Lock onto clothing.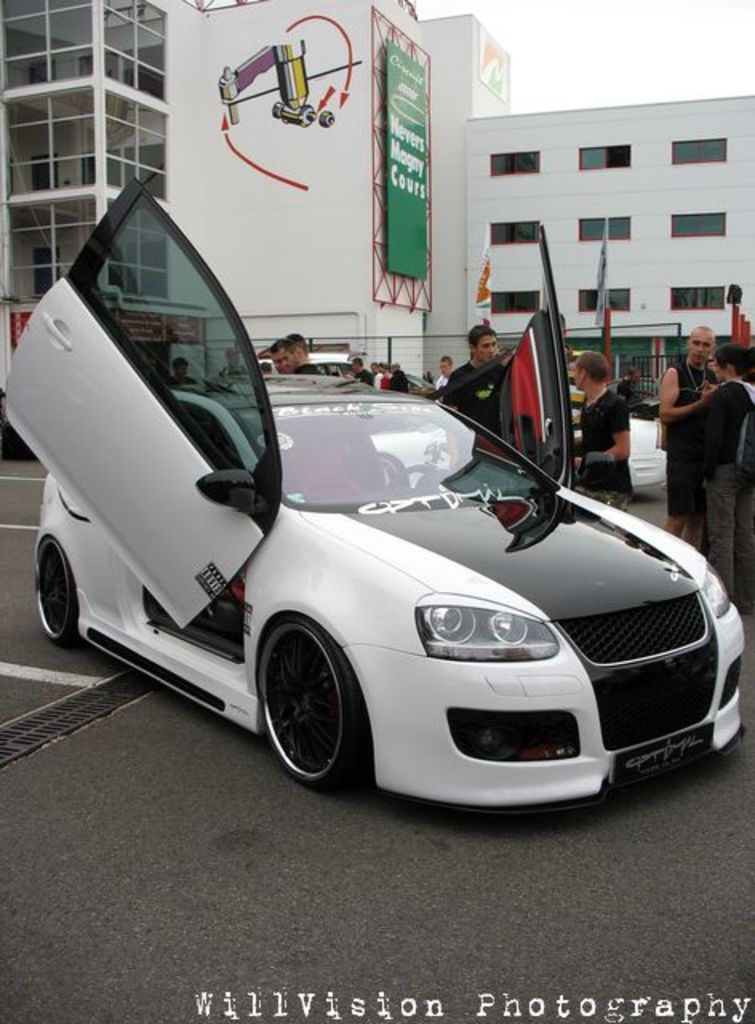
Locked: left=438, top=350, right=504, bottom=445.
